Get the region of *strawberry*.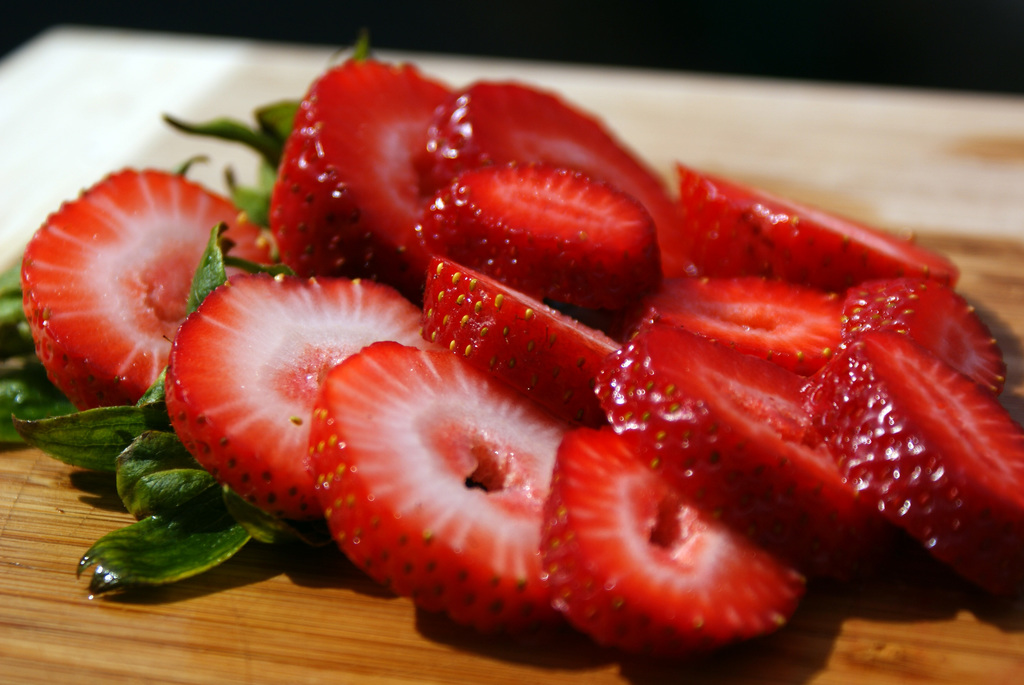
[left=404, top=261, right=598, bottom=397].
